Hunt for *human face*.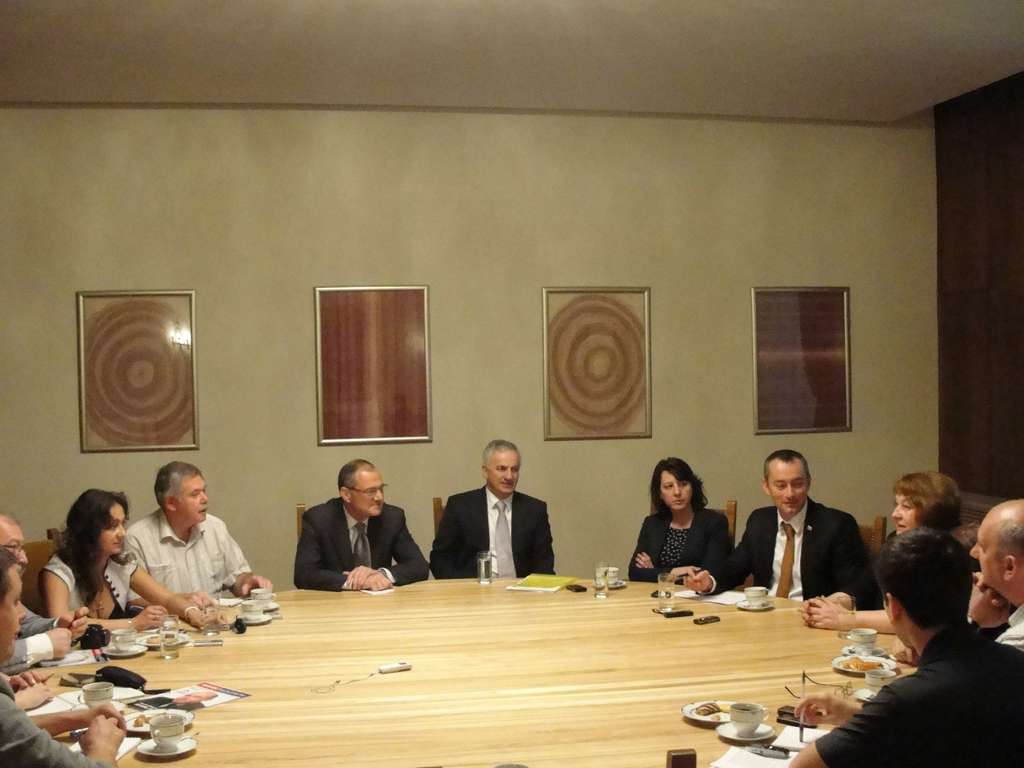
Hunted down at 969/518/1002/590.
